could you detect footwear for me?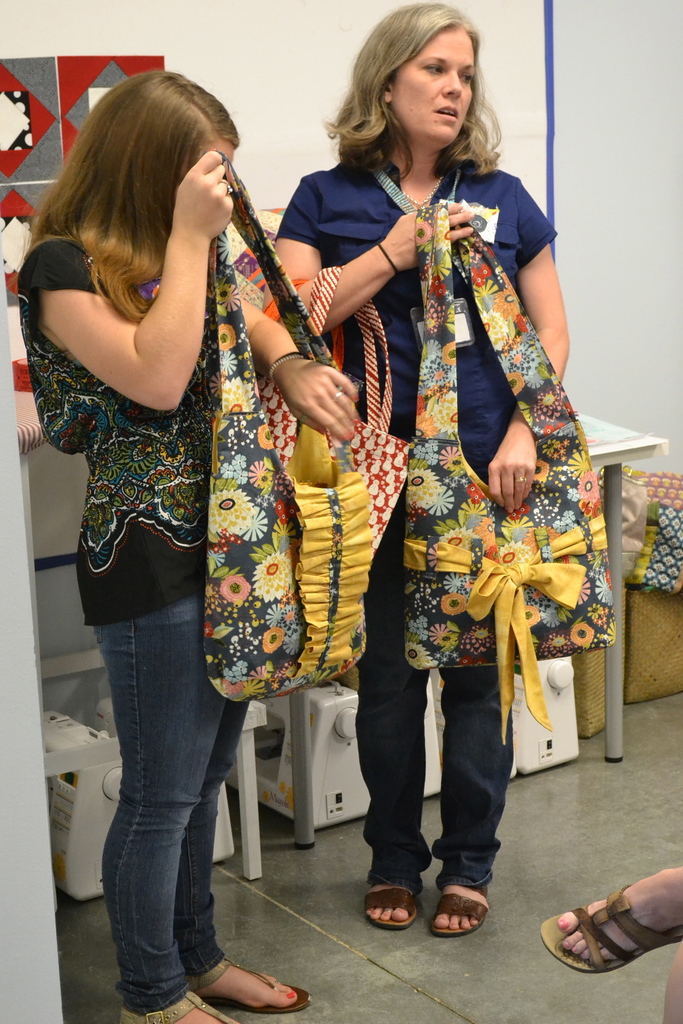
Detection result: detection(120, 987, 246, 1023).
